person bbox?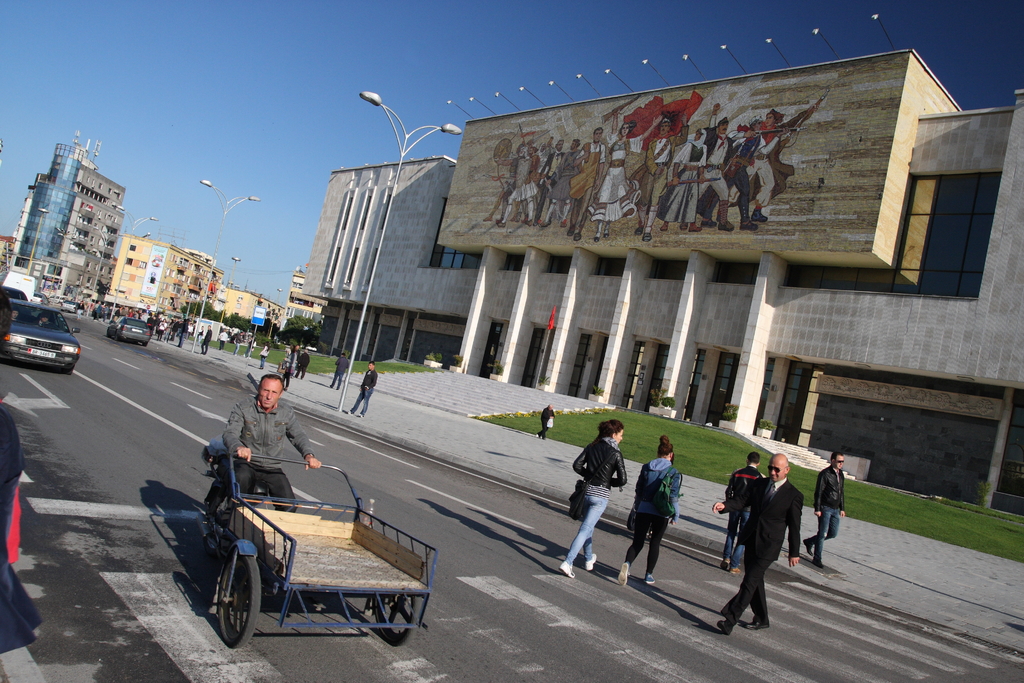
223/374/316/586
